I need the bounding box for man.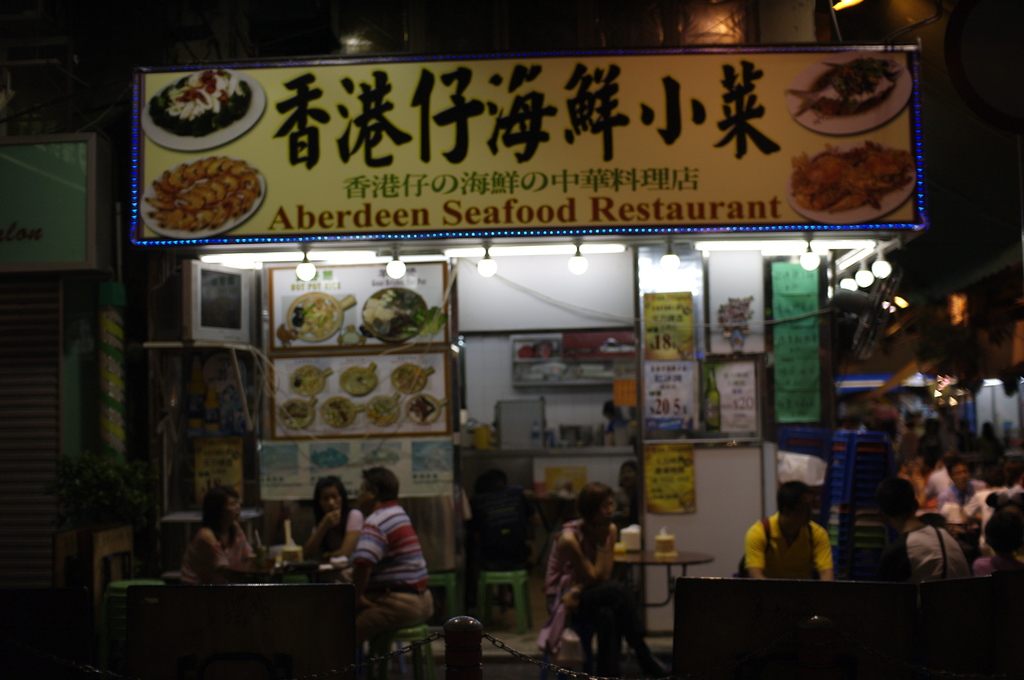
Here it is: (730, 478, 836, 583).
